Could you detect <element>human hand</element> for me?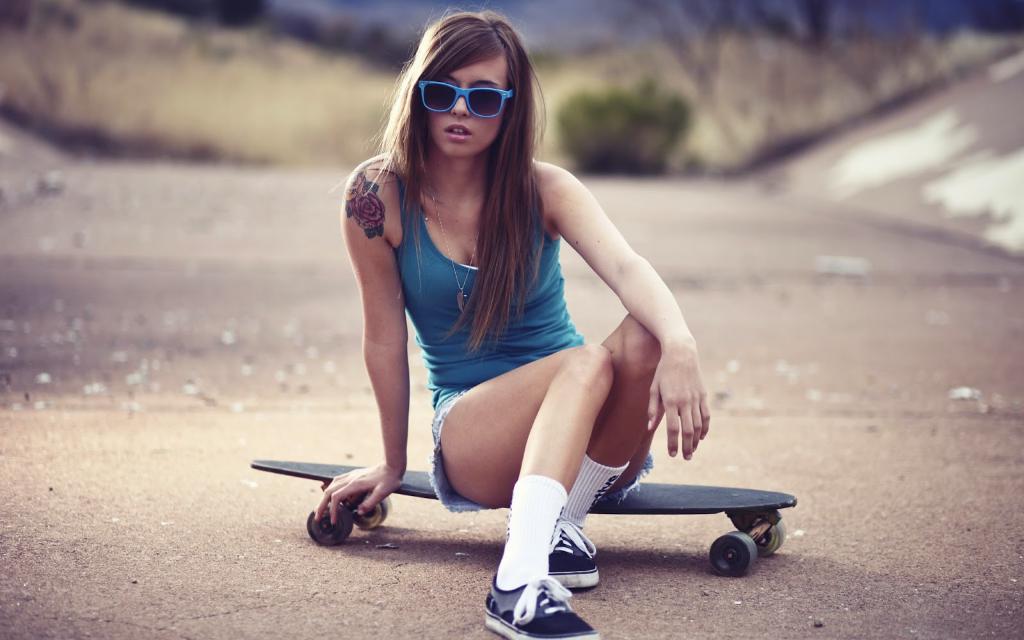
Detection result: 644/341/714/461.
